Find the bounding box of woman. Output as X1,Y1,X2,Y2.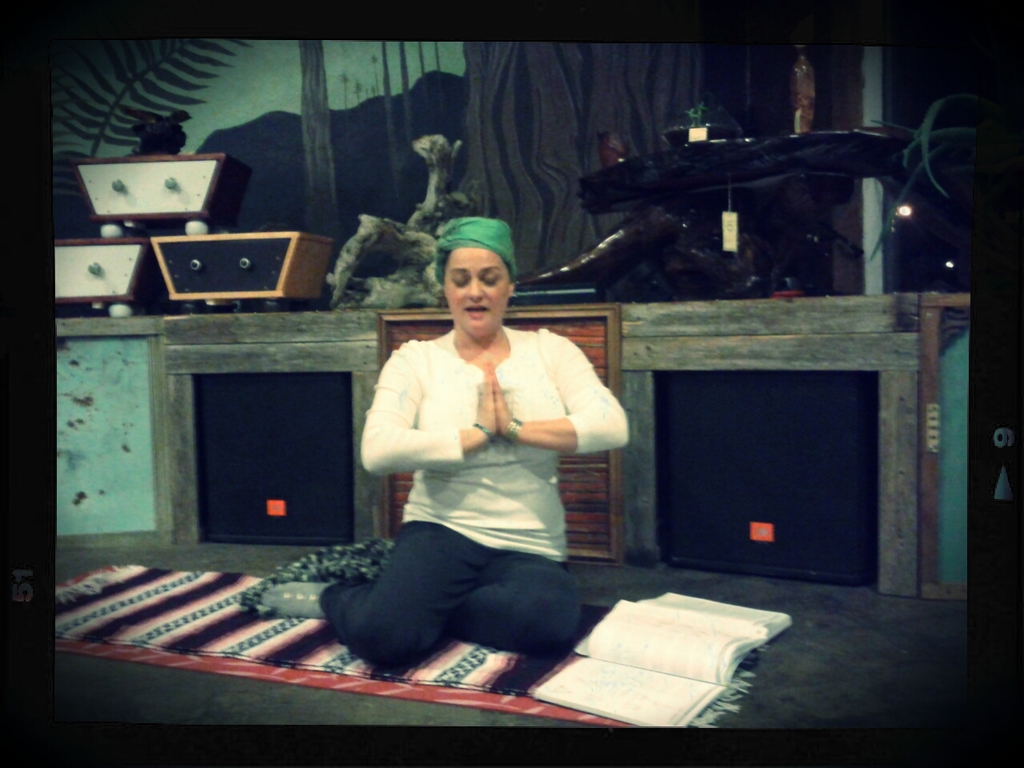
260,217,635,666.
